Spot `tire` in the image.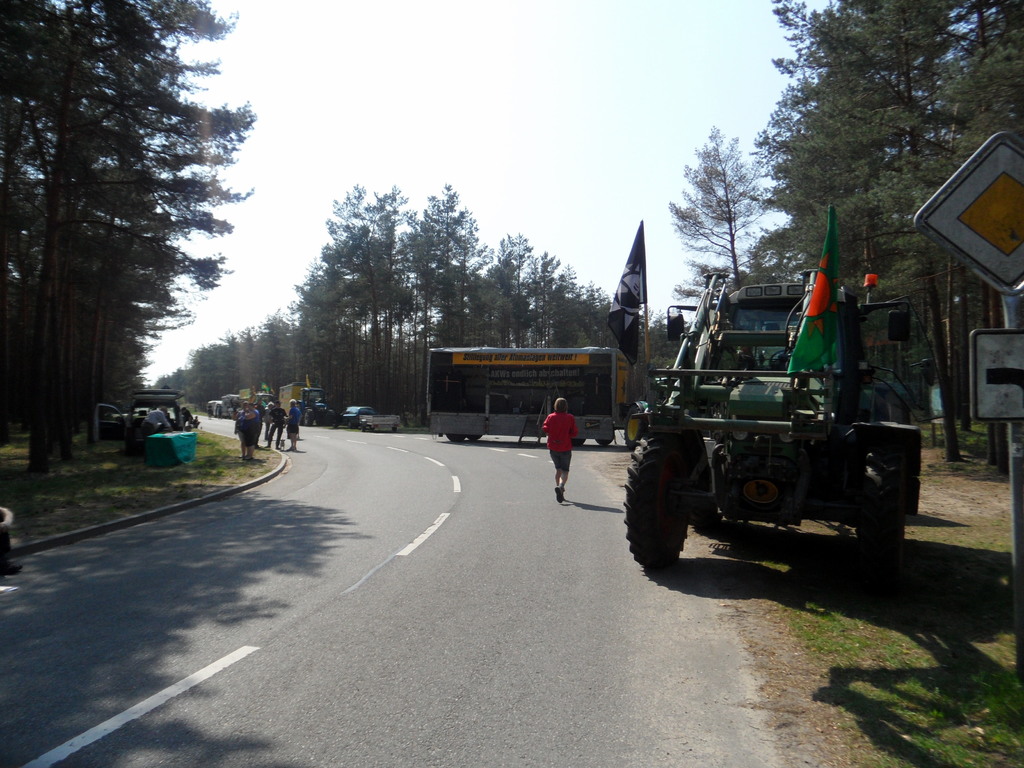
`tire` found at l=448, t=433, r=468, b=444.
